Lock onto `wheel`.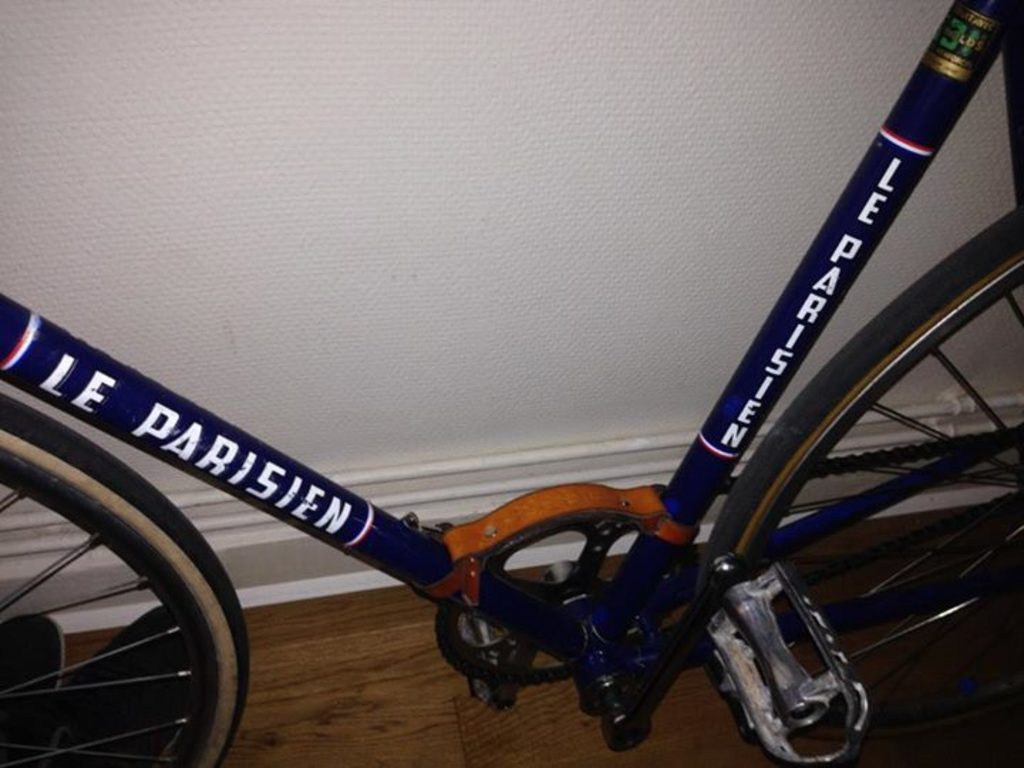
Locked: 14:457:226:751.
